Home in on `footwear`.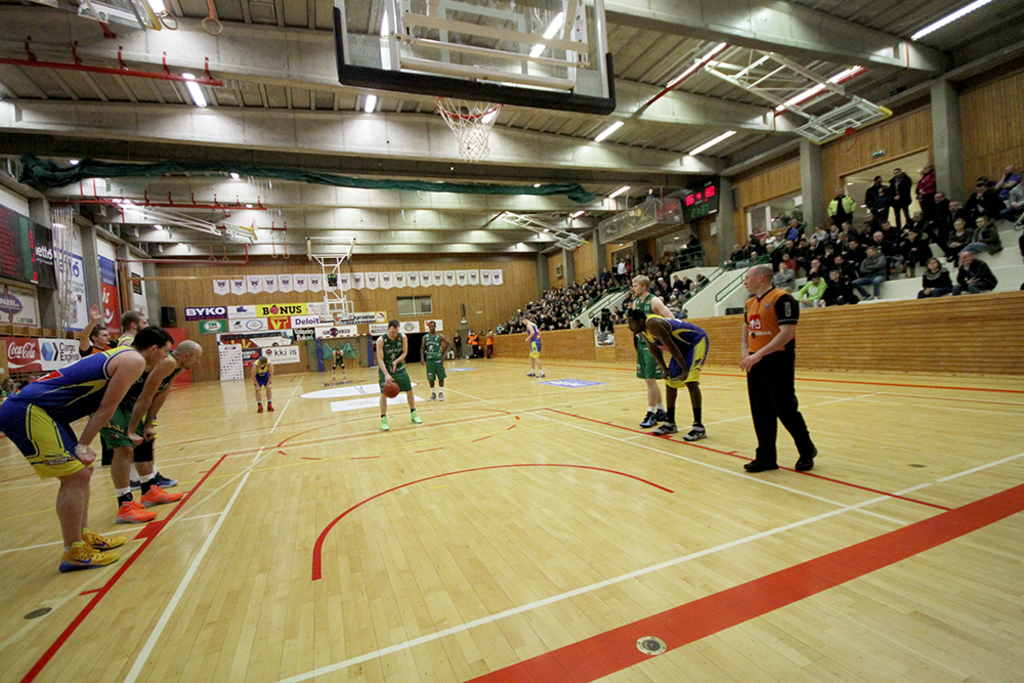
Homed in at region(380, 415, 385, 432).
